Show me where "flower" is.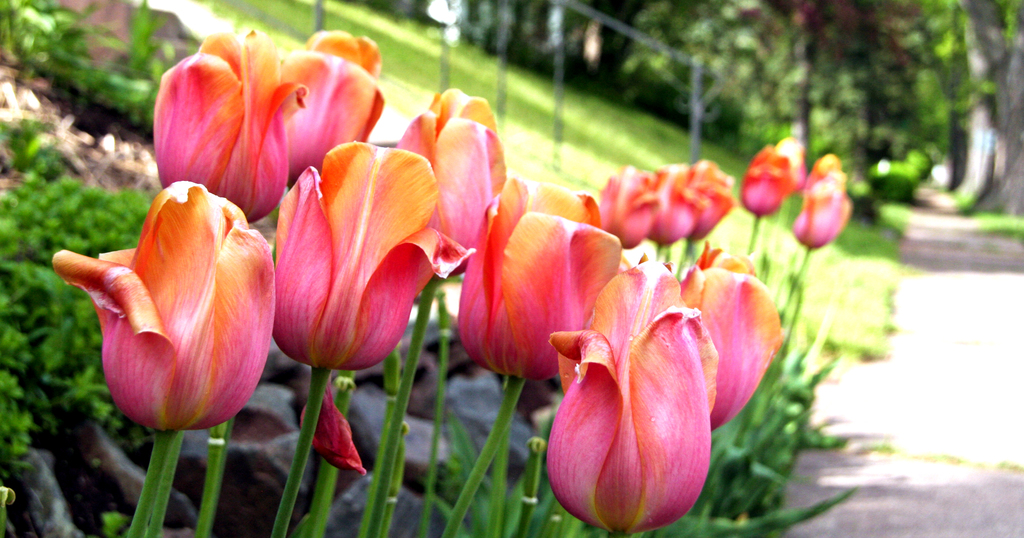
"flower" is at bbox(153, 30, 307, 228).
